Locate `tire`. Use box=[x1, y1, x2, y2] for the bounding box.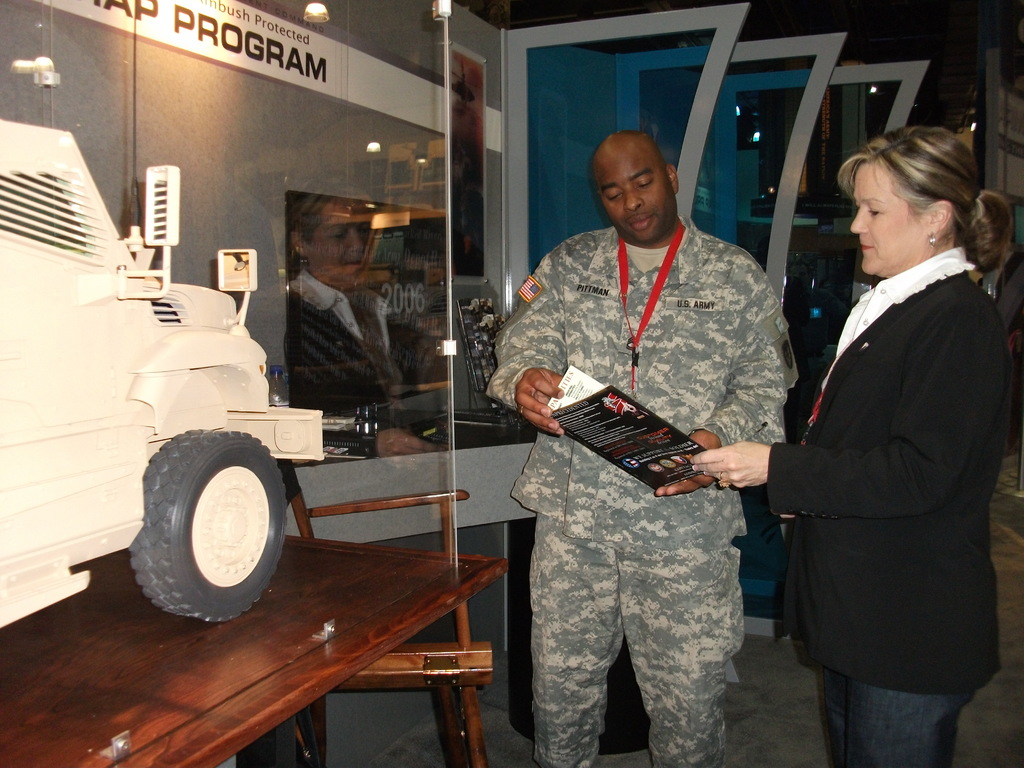
box=[136, 428, 285, 618].
